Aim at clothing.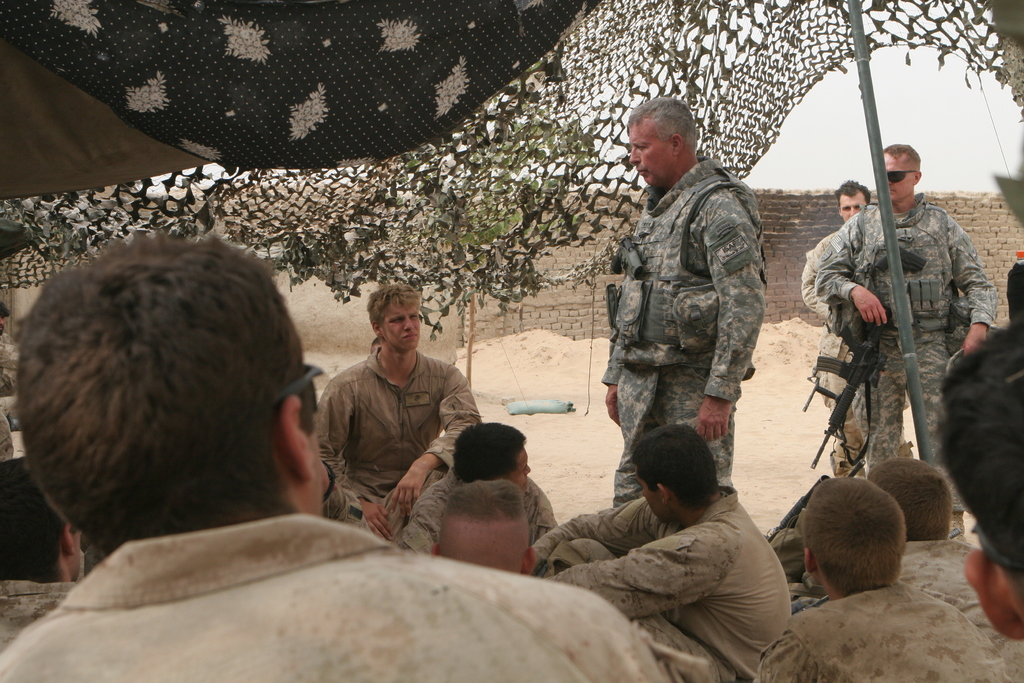
Aimed at select_region(815, 192, 992, 520).
